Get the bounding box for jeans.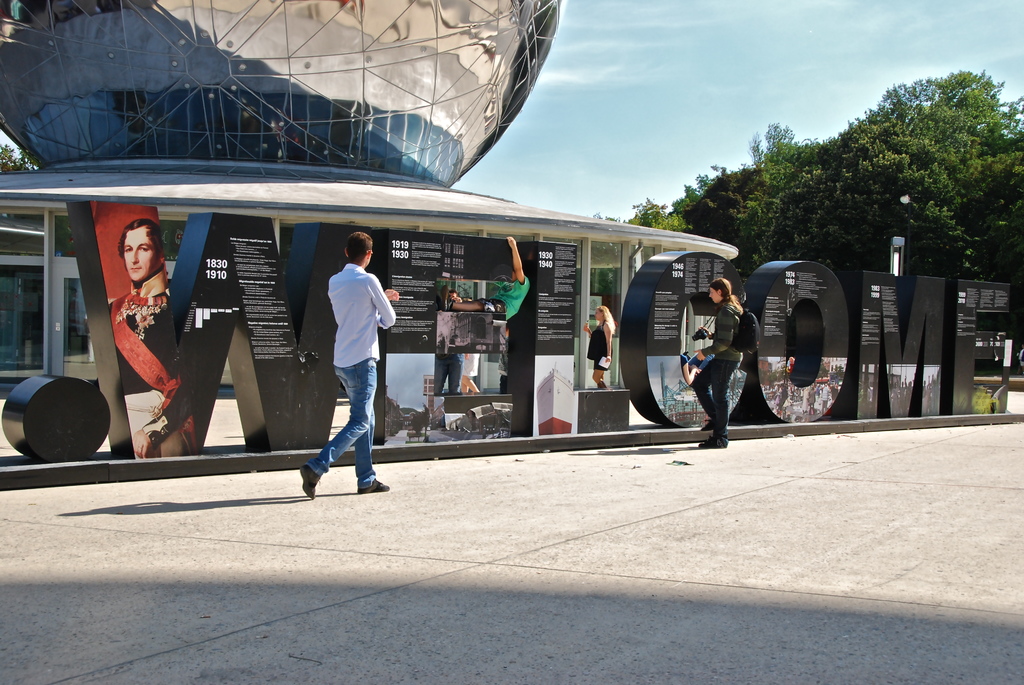
rect(308, 361, 377, 487).
